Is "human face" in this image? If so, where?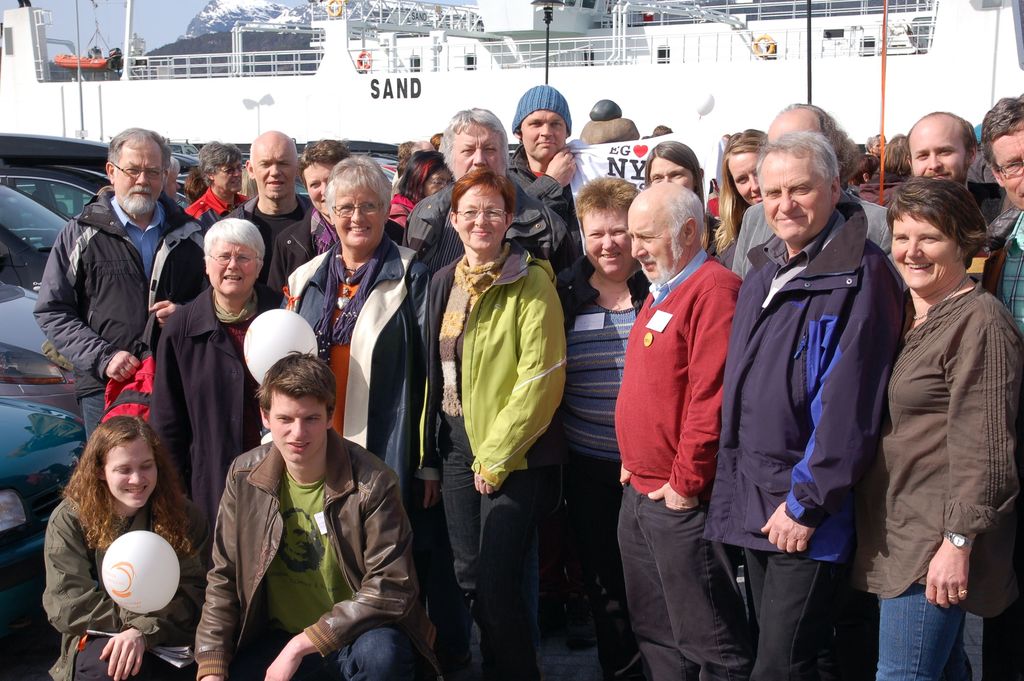
Yes, at <bbox>207, 239, 258, 293</bbox>.
